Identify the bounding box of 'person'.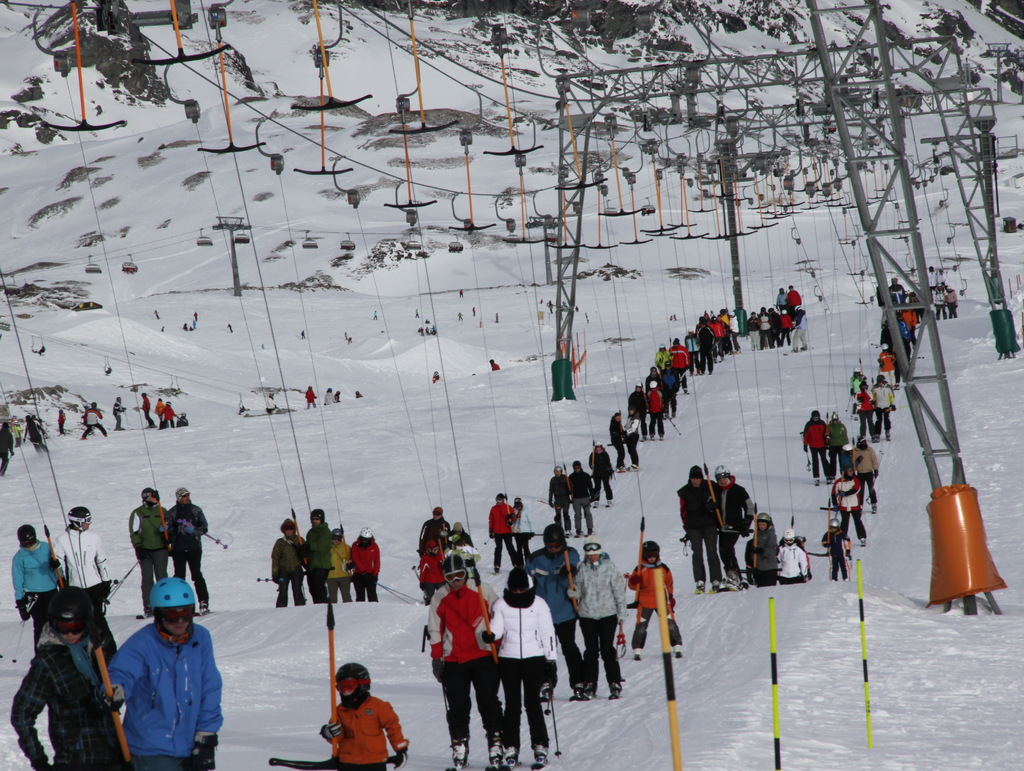
bbox(226, 325, 231, 335).
